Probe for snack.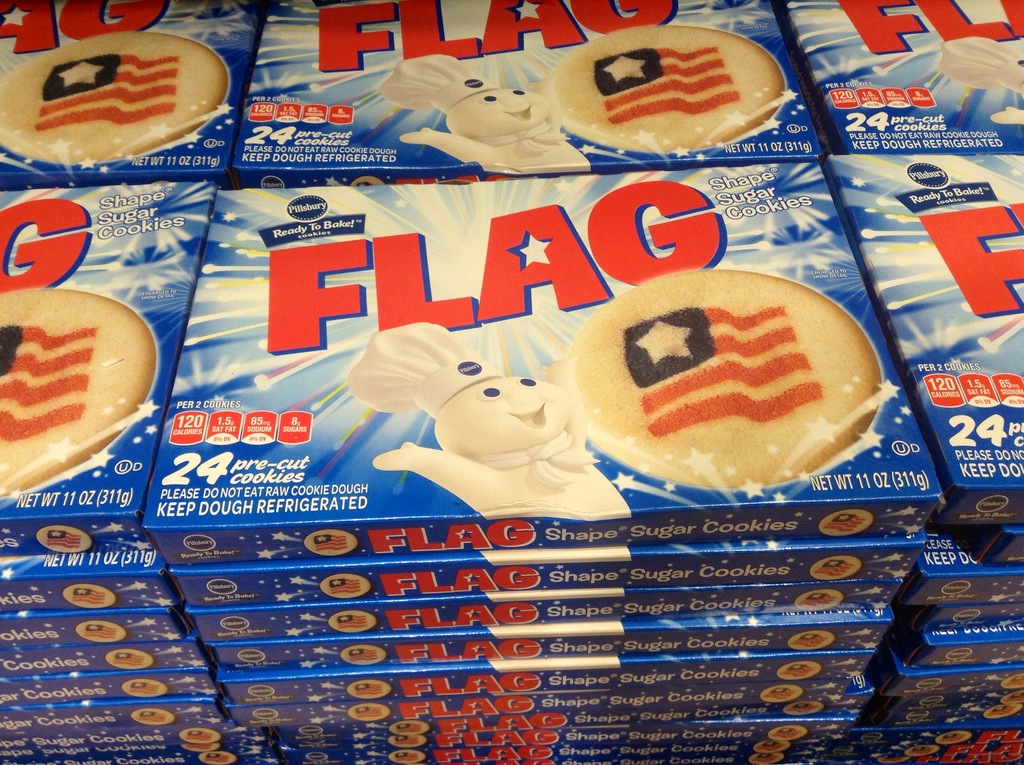
Probe result: crop(133, 709, 171, 725).
